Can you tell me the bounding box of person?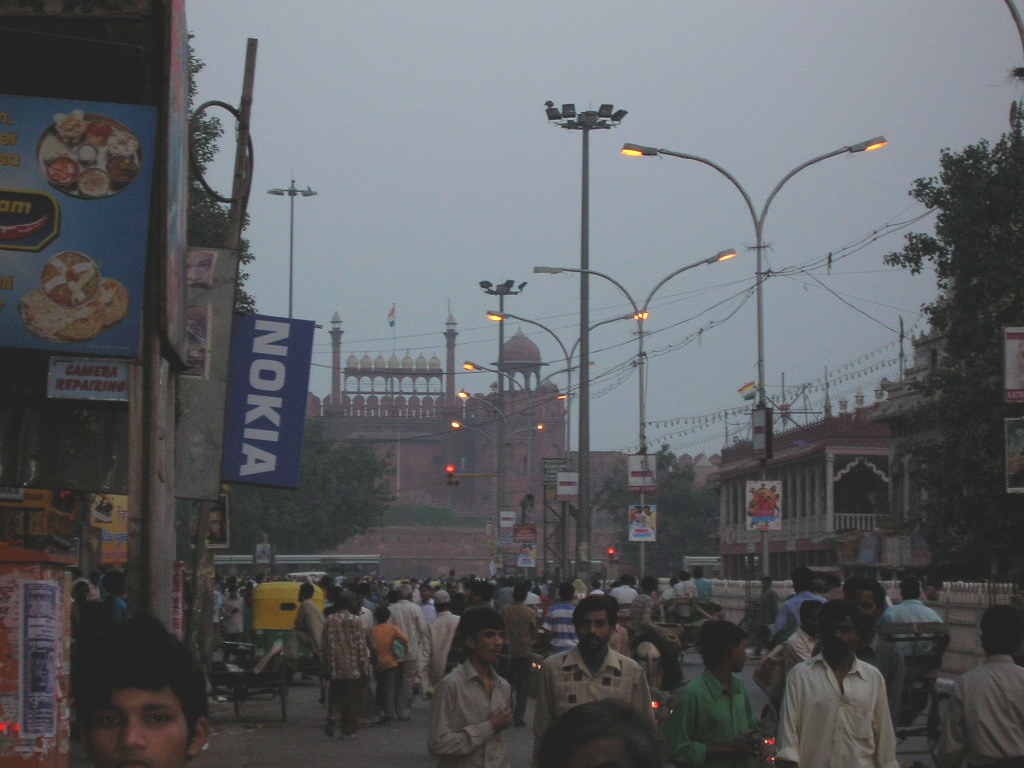
Rect(773, 600, 902, 767).
